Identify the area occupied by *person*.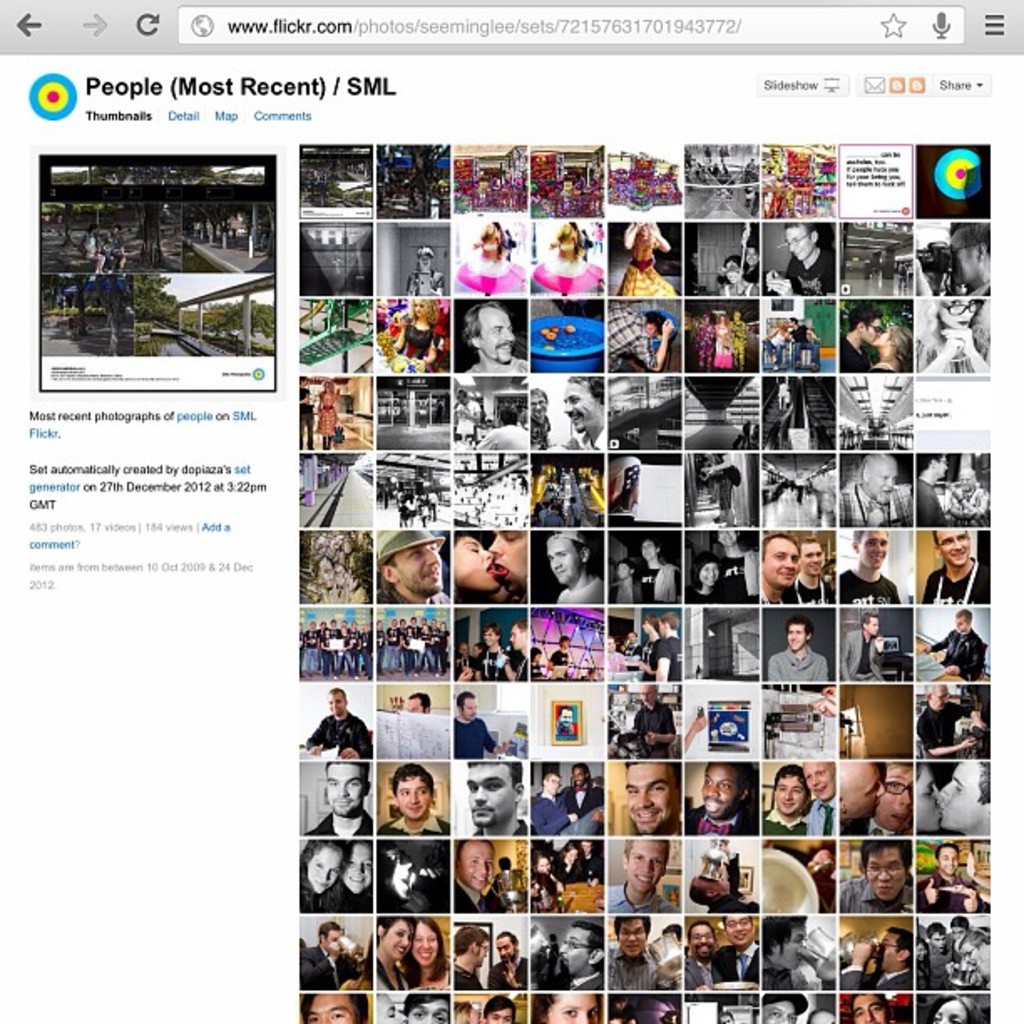
Area: [559,920,604,992].
